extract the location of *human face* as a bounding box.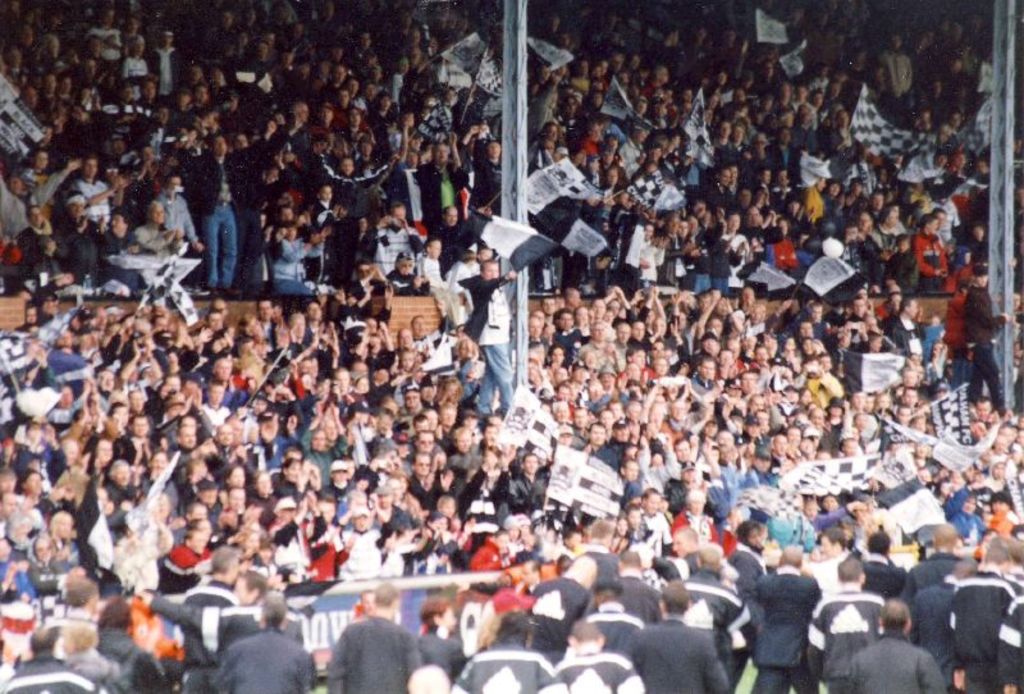
box=[188, 69, 204, 86].
